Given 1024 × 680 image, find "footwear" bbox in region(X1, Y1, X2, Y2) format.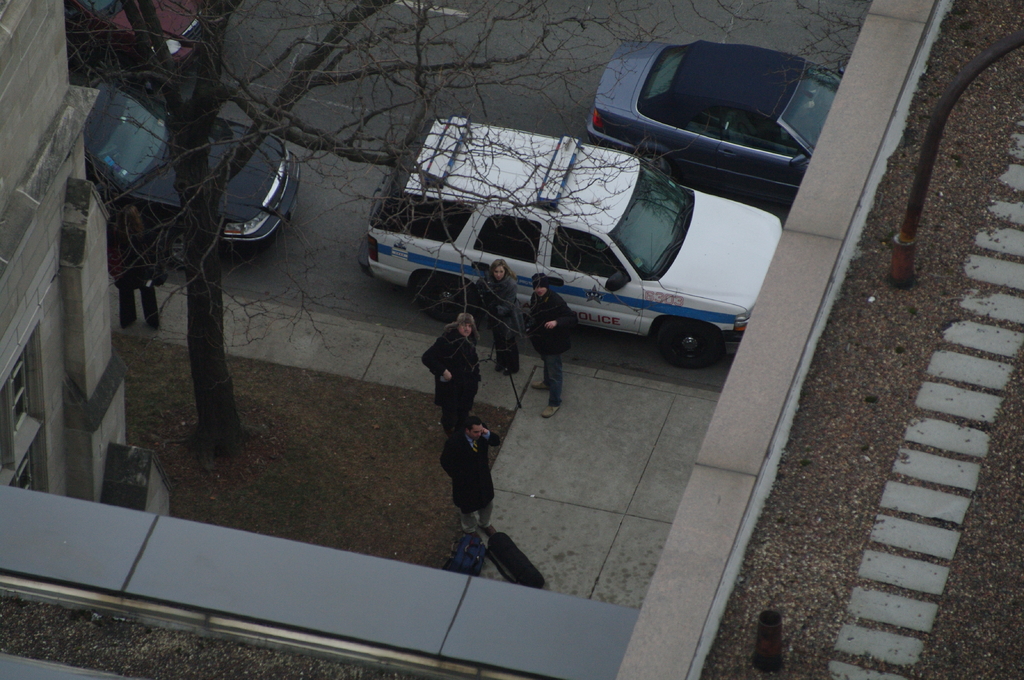
region(533, 379, 548, 388).
